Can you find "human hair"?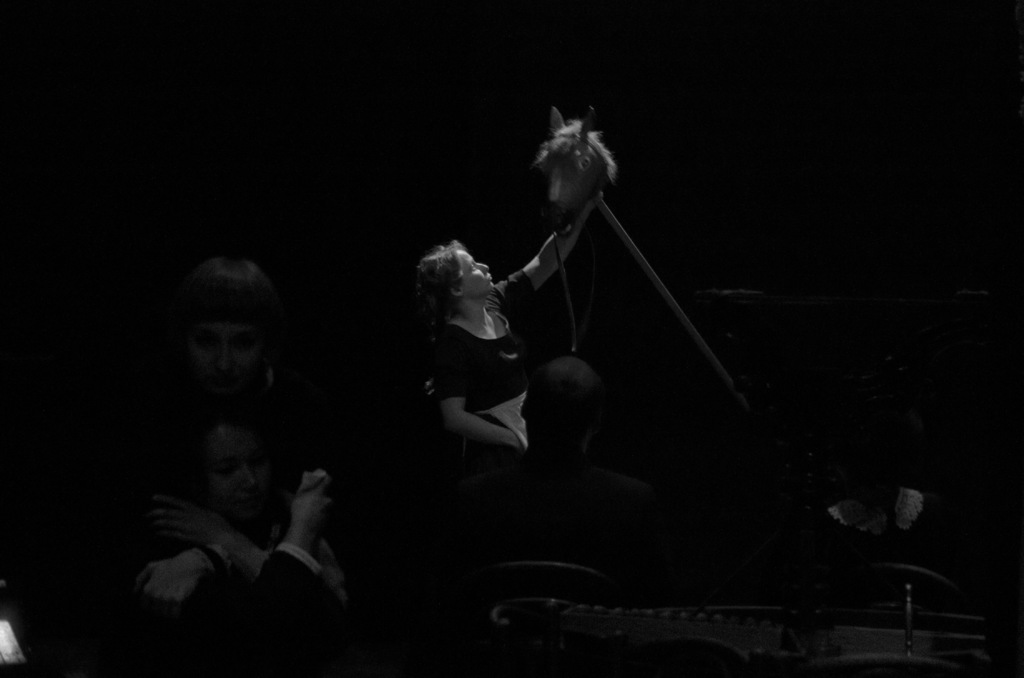
Yes, bounding box: region(415, 240, 471, 327).
